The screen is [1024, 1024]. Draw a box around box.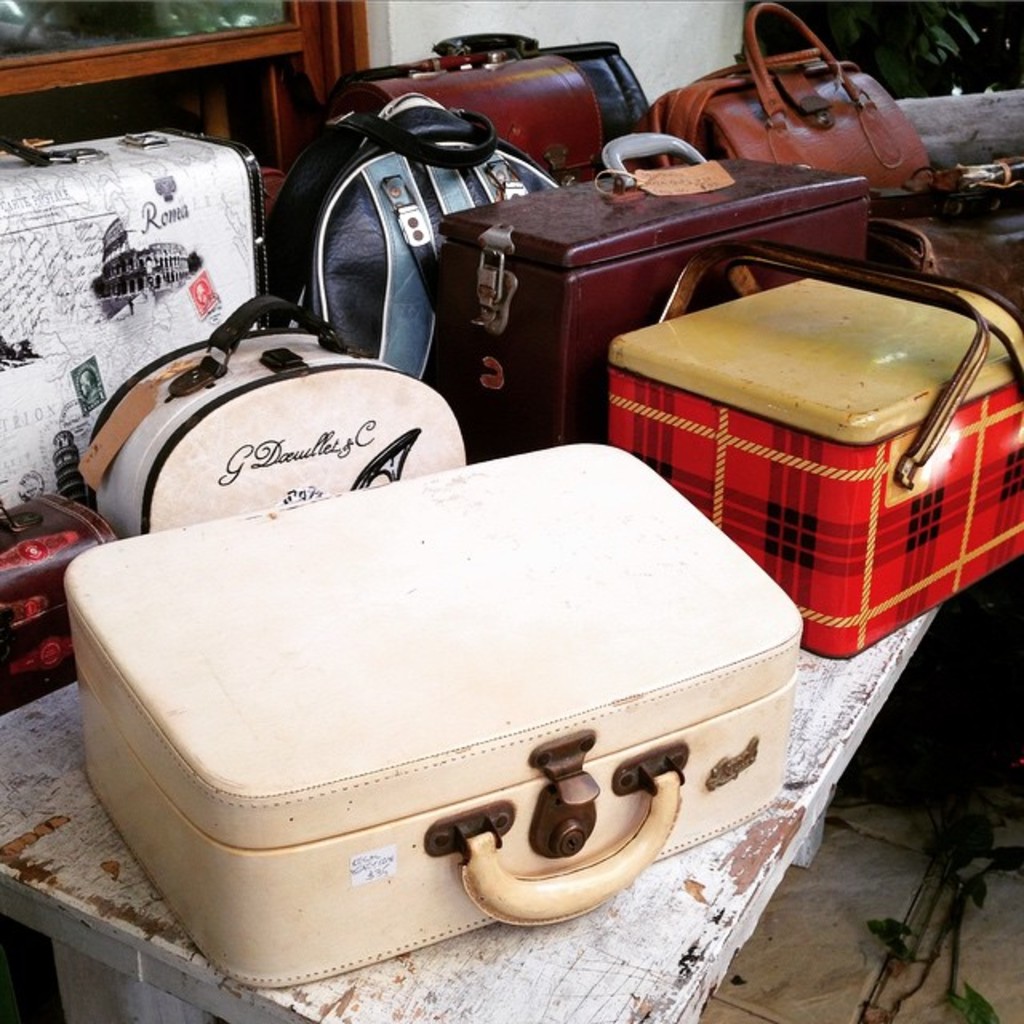
left=56, top=430, right=806, bottom=995.
